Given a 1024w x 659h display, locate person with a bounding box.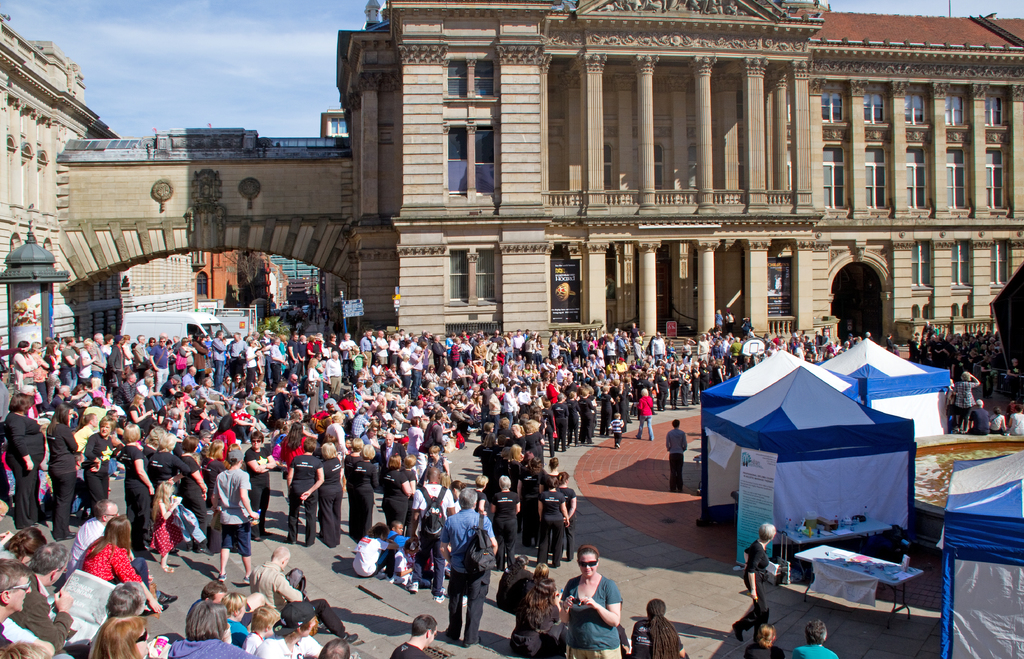
Located: <bbox>0, 334, 1023, 579</bbox>.
